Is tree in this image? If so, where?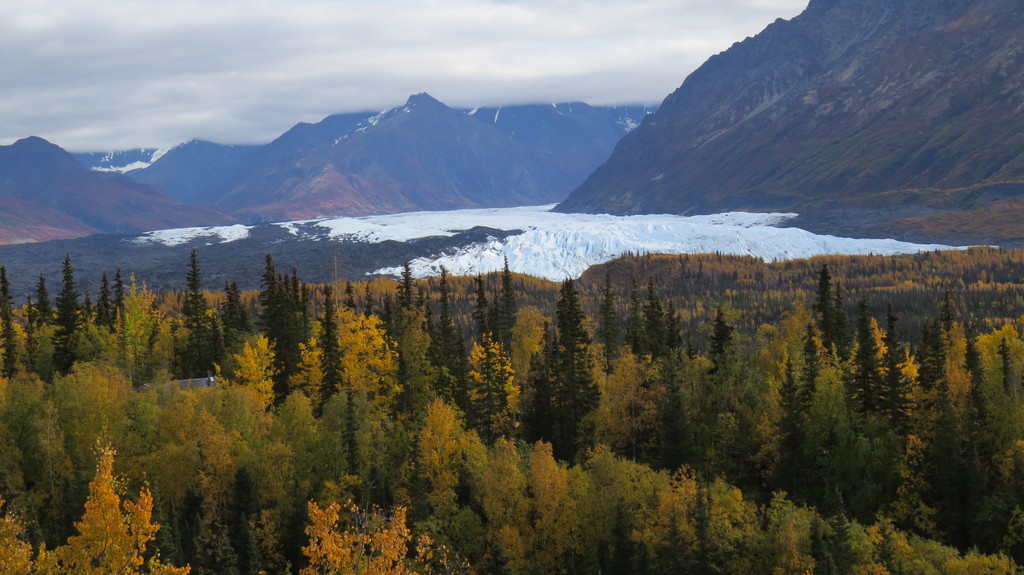
Yes, at detection(620, 247, 635, 257).
